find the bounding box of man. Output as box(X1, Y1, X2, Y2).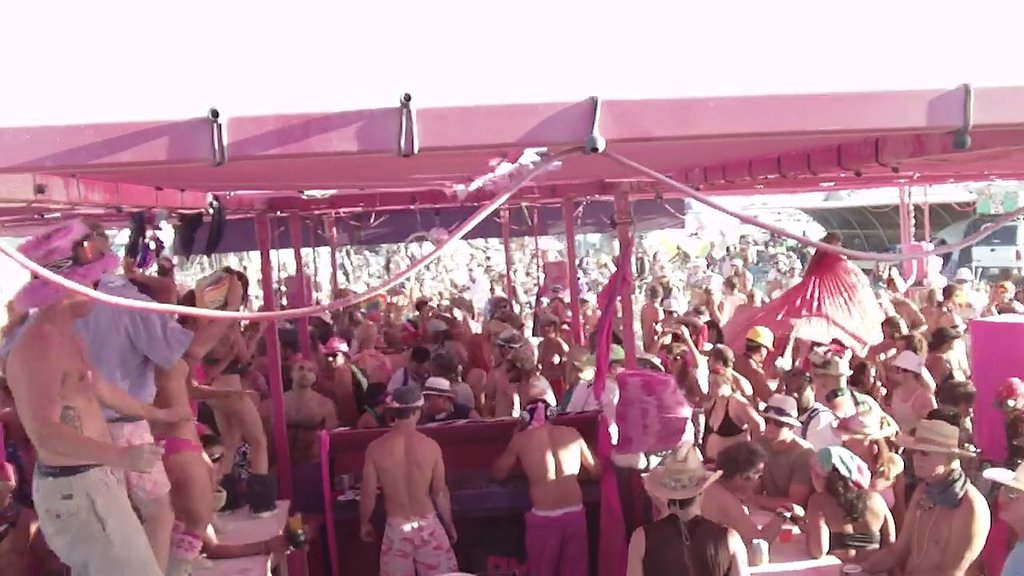
box(492, 294, 516, 326).
